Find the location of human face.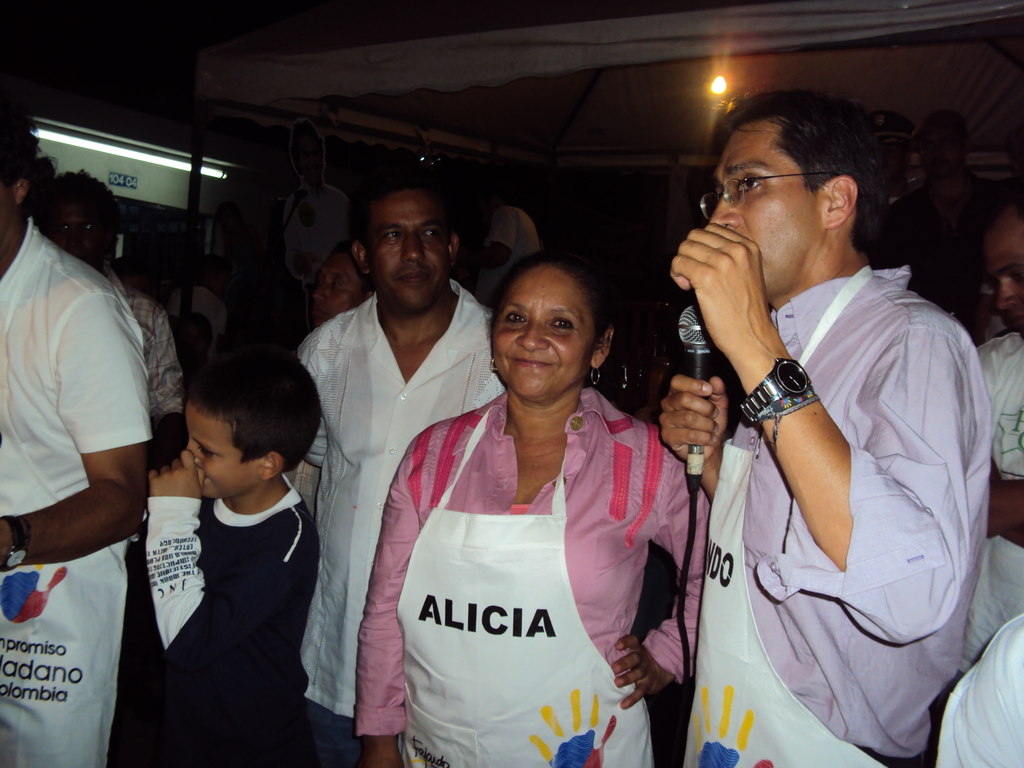
Location: pyautogui.locateOnScreen(495, 266, 593, 403).
